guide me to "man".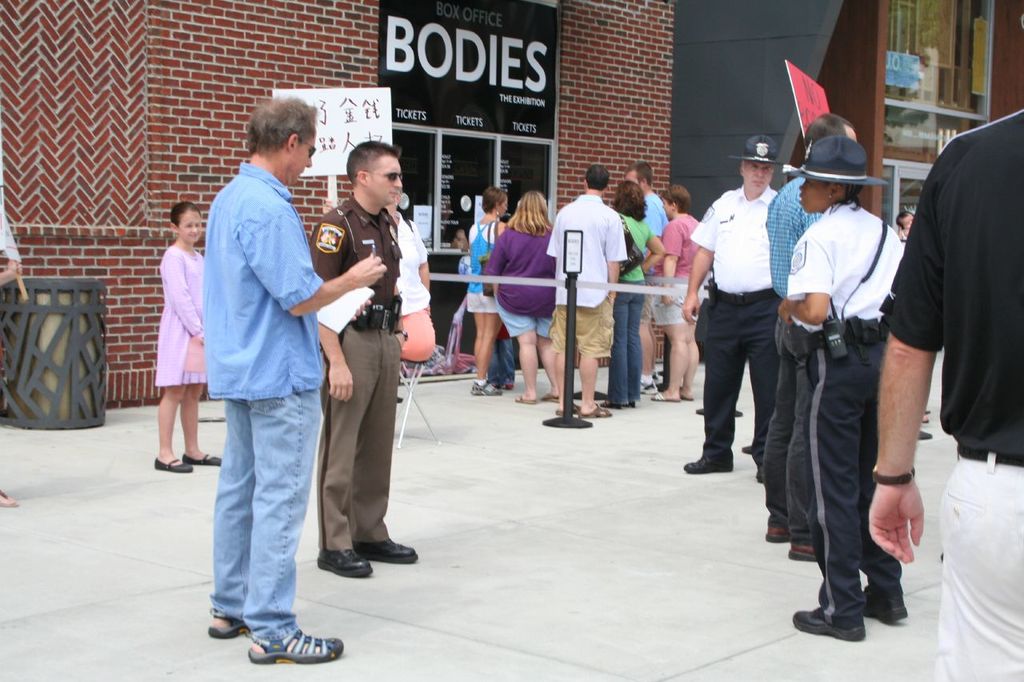
Guidance: {"x1": 623, "y1": 155, "x2": 669, "y2": 394}.
